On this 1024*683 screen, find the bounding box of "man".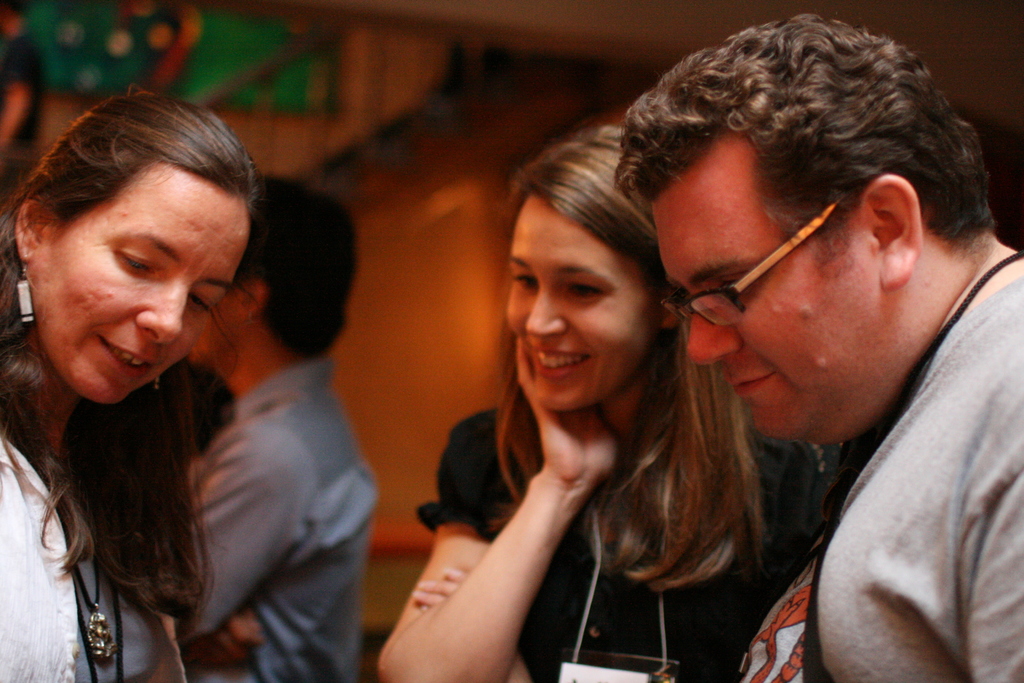
Bounding box: select_region(170, 173, 380, 682).
